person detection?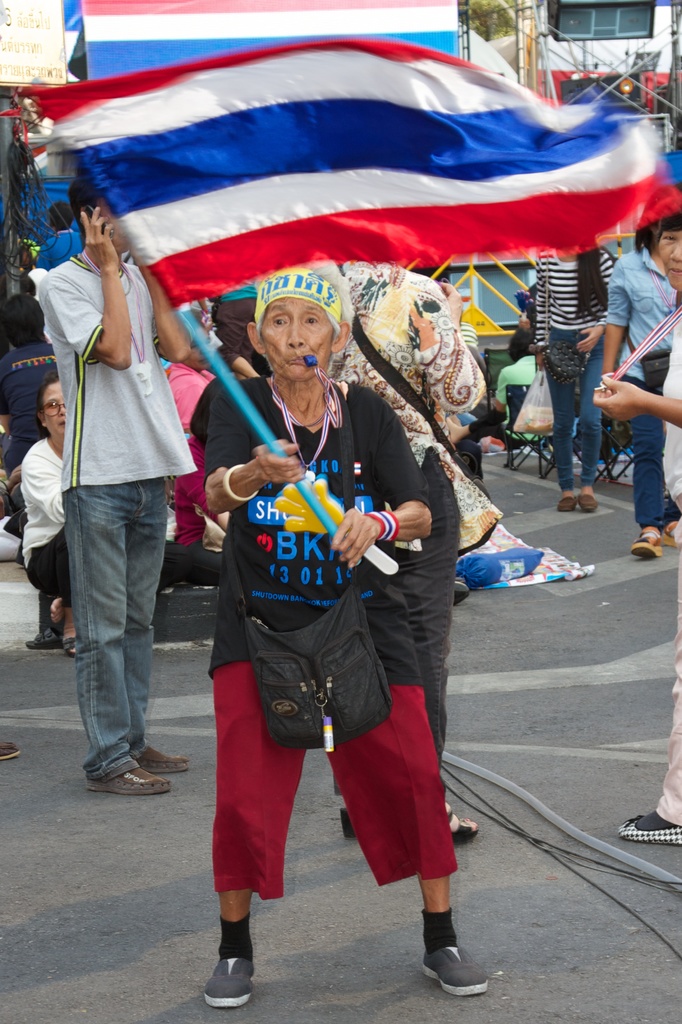
bbox(17, 374, 84, 643)
